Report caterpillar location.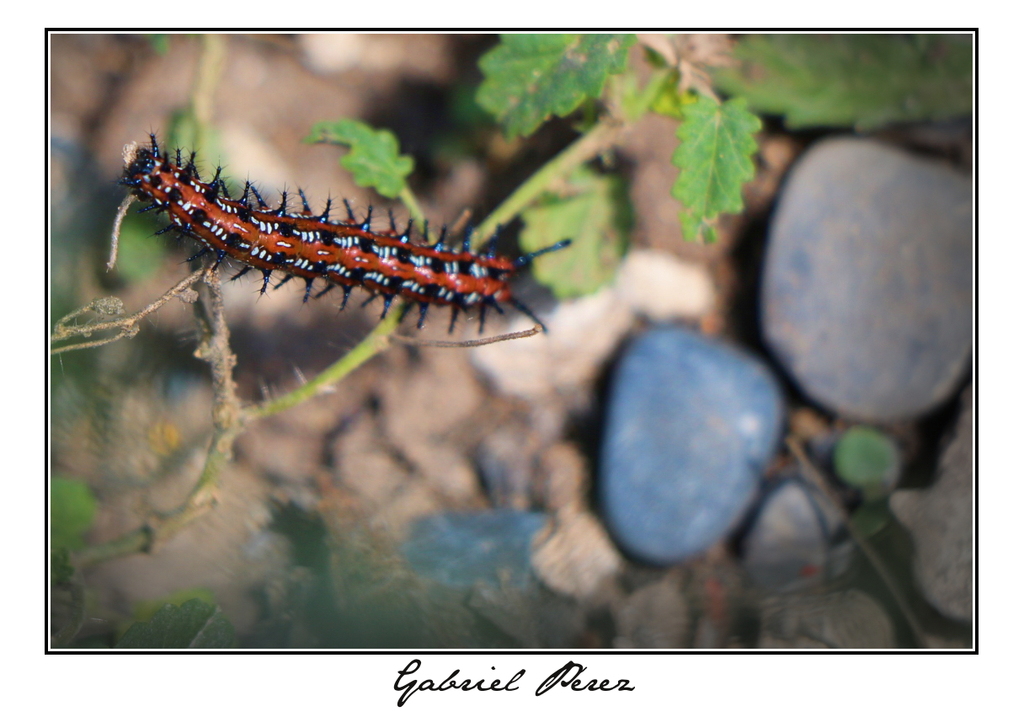
Report: left=116, top=126, right=573, bottom=333.
